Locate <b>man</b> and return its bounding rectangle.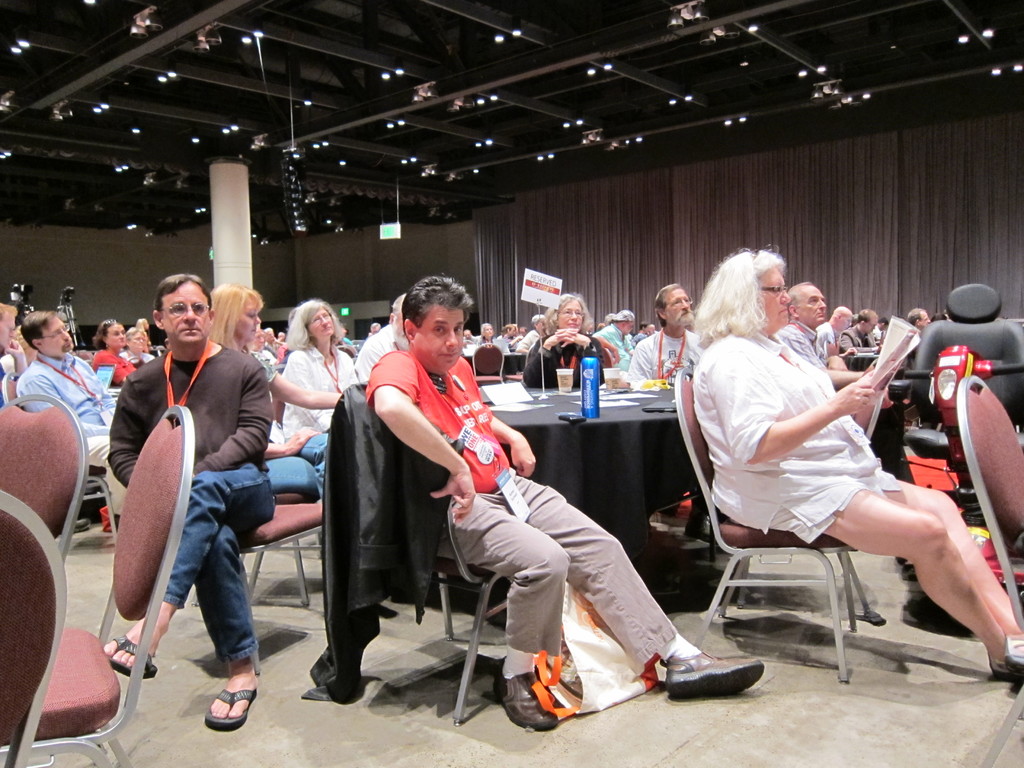
[x1=247, y1=326, x2=278, y2=367].
